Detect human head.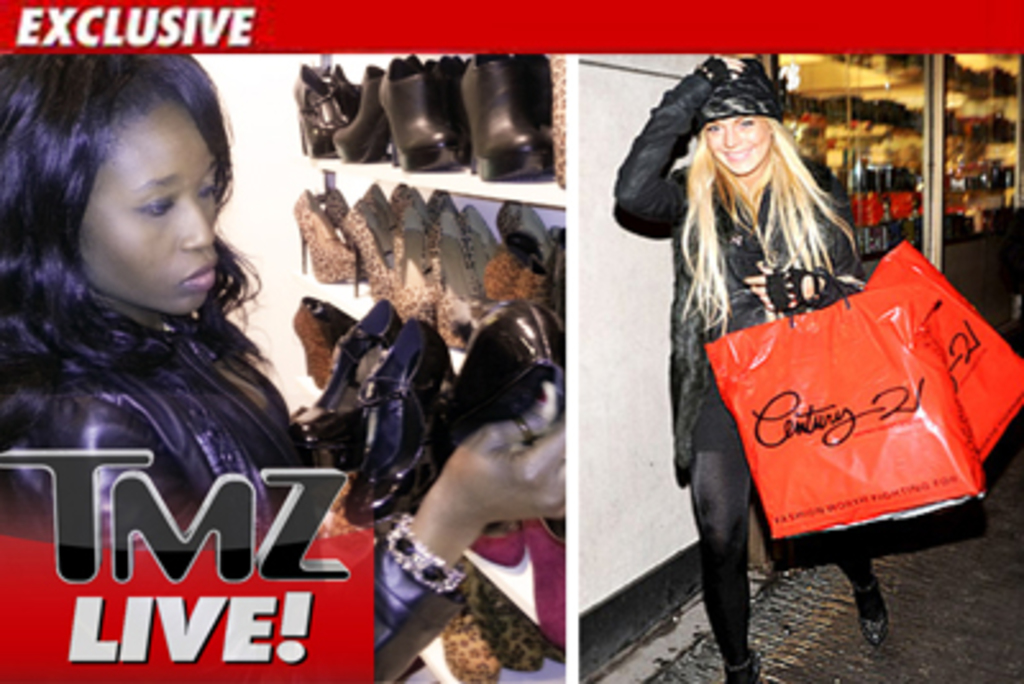
Detected at box=[691, 59, 778, 172].
